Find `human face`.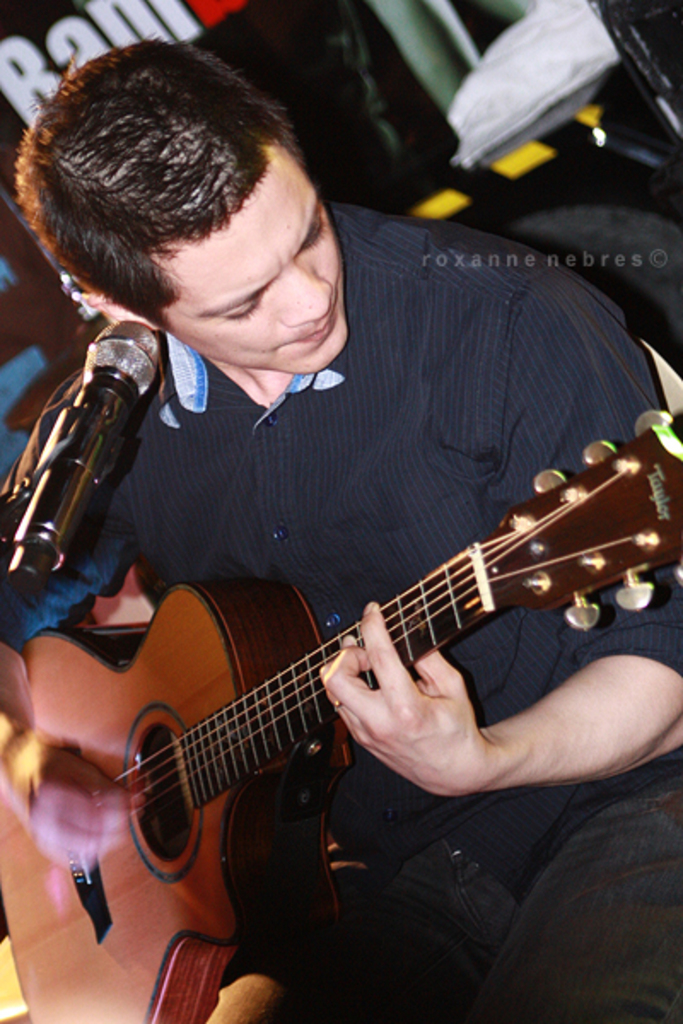
171/145/357/375.
